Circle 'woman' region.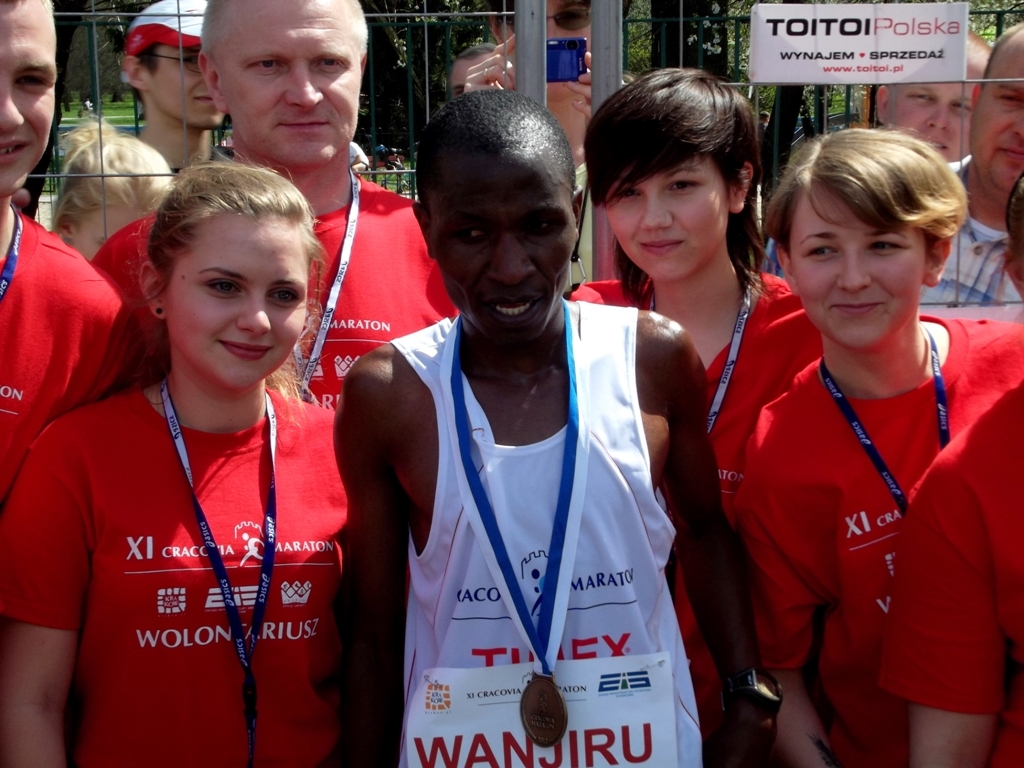
Region: x1=560, y1=62, x2=837, y2=767.
